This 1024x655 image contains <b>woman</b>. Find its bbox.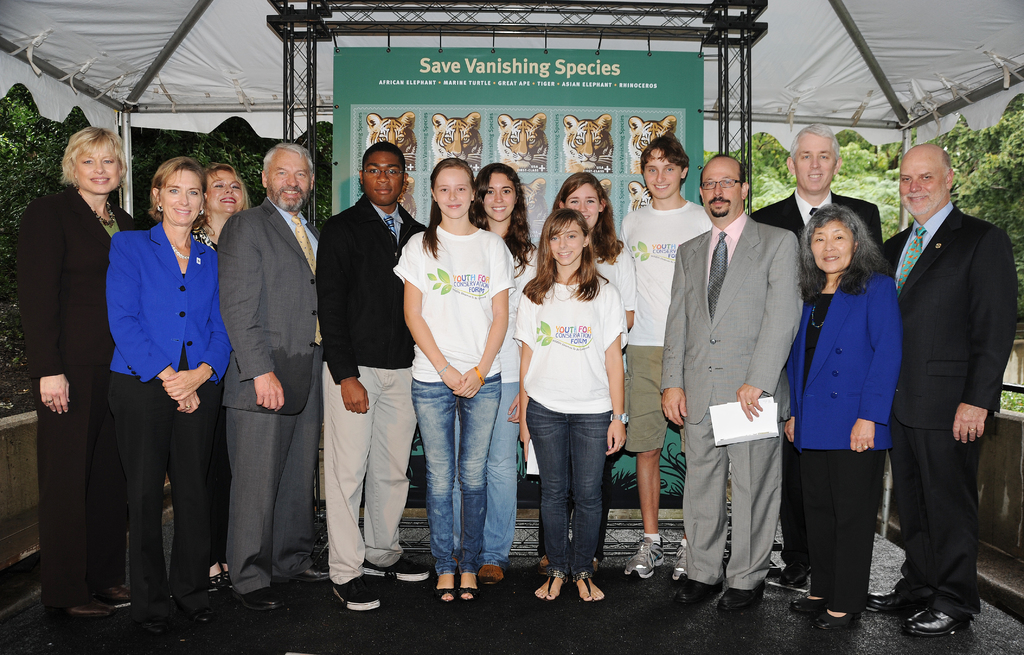
l=509, t=205, r=632, b=618.
